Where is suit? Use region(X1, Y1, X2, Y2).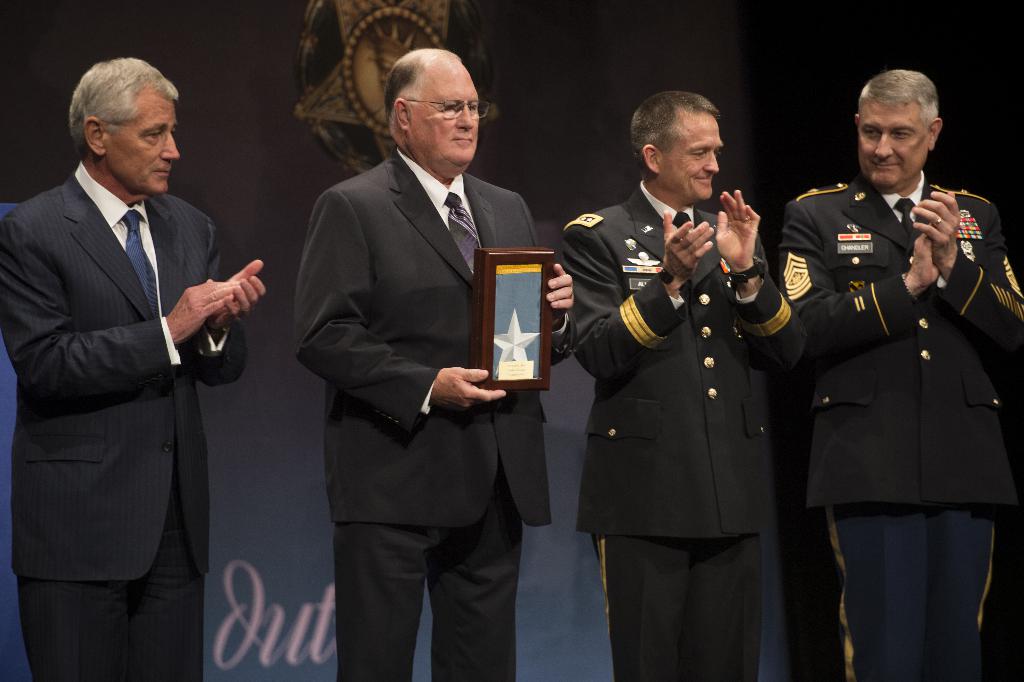
region(776, 172, 1023, 681).
